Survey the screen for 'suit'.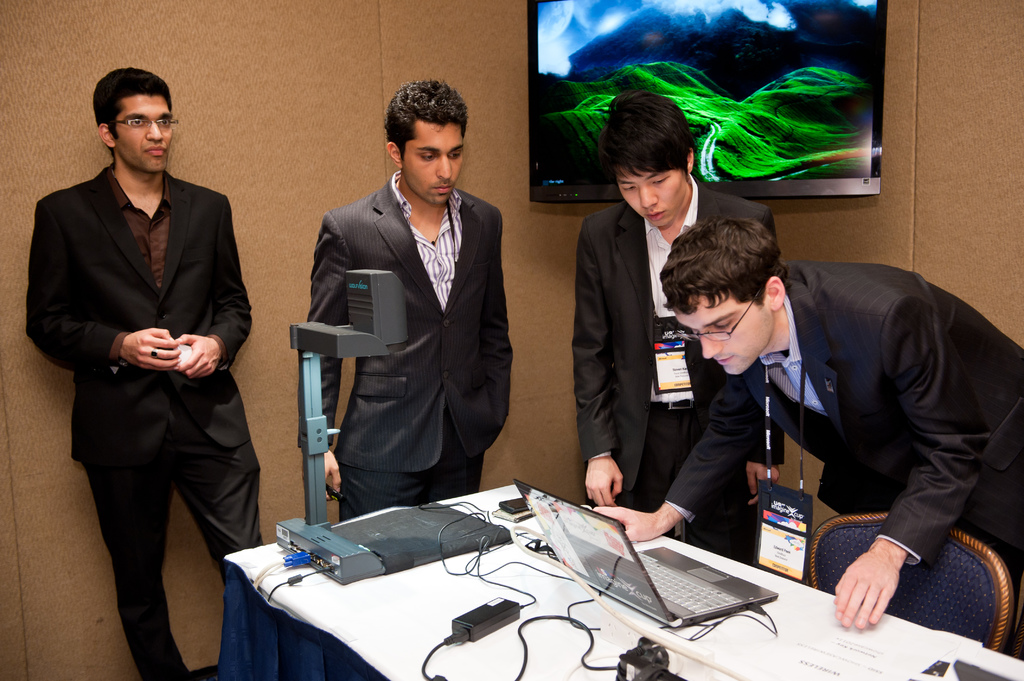
Survey found: BBox(570, 170, 780, 566).
